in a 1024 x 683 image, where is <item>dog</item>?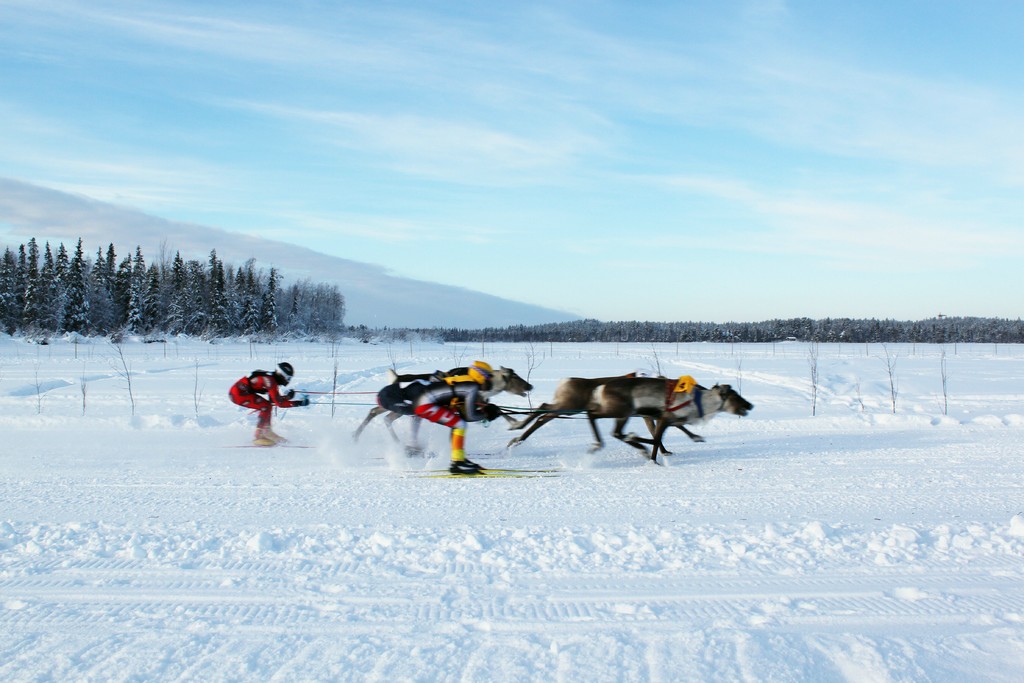
x1=509, y1=370, x2=661, y2=441.
